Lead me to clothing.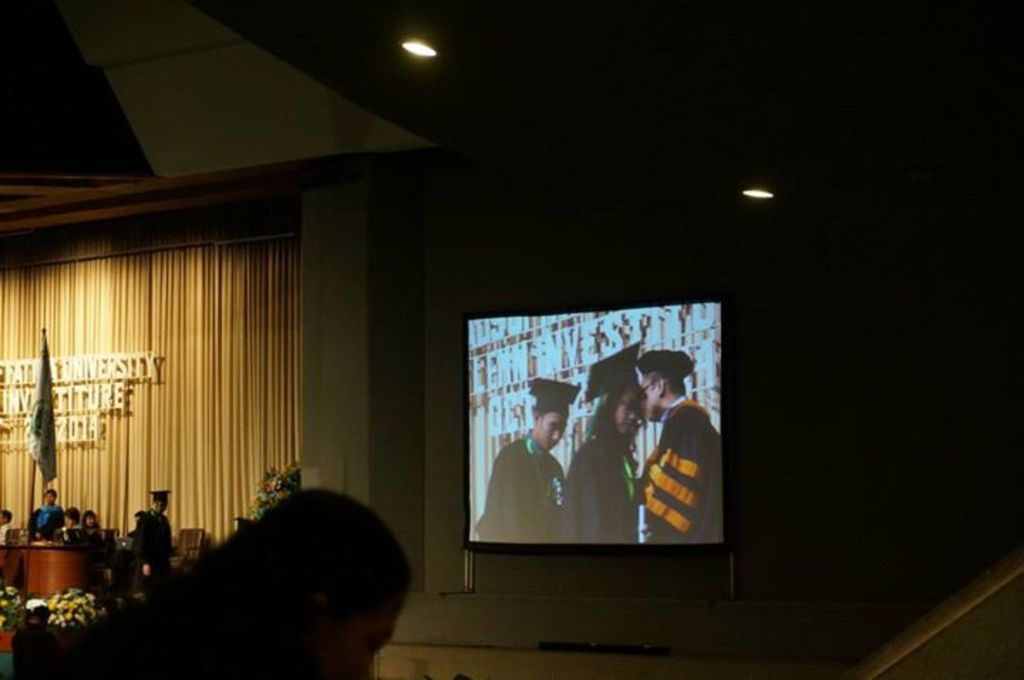
Lead to (left=38, top=498, right=63, bottom=536).
